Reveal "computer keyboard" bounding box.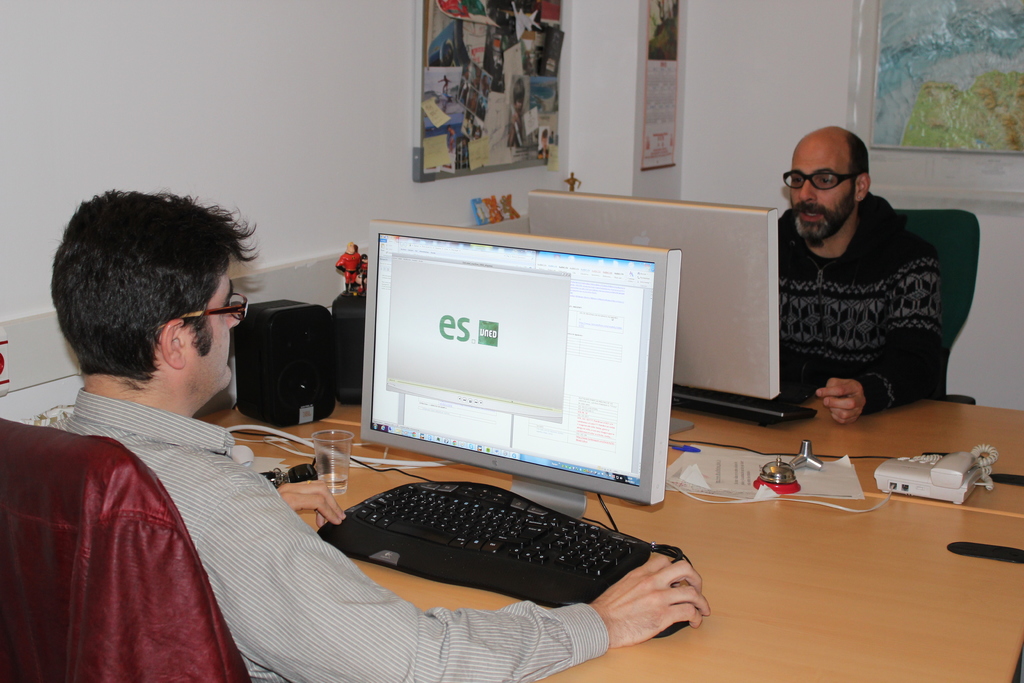
Revealed: l=670, t=387, r=819, b=426.
